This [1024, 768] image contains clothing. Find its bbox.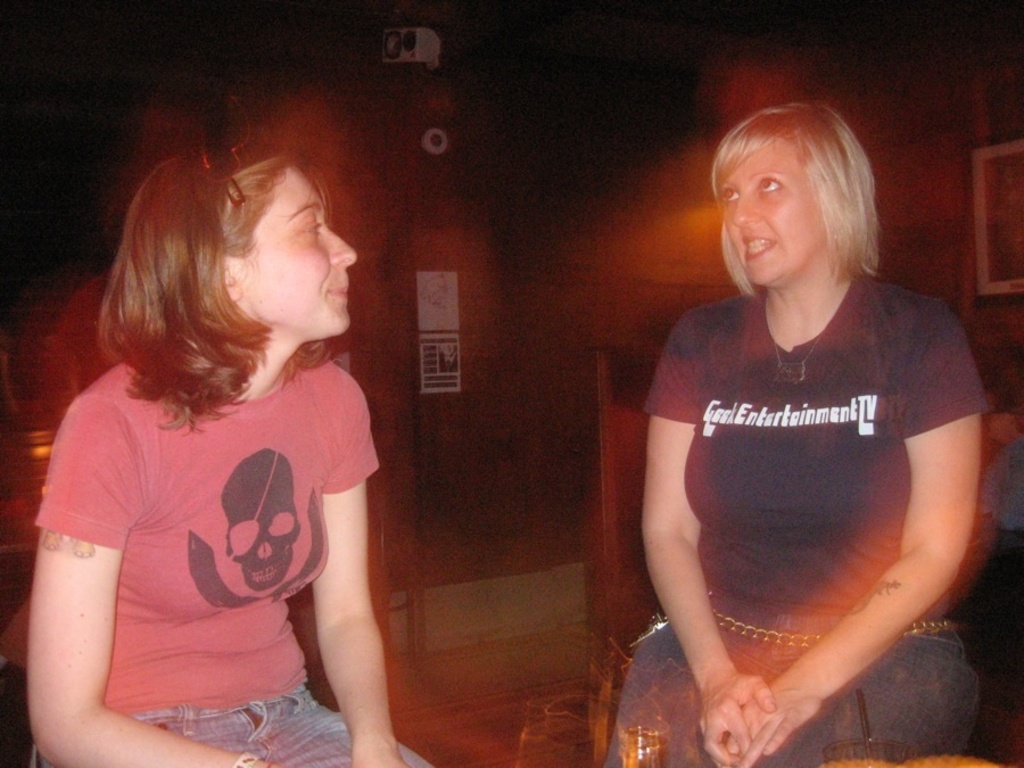
detection(32, 361, 436, 767).
